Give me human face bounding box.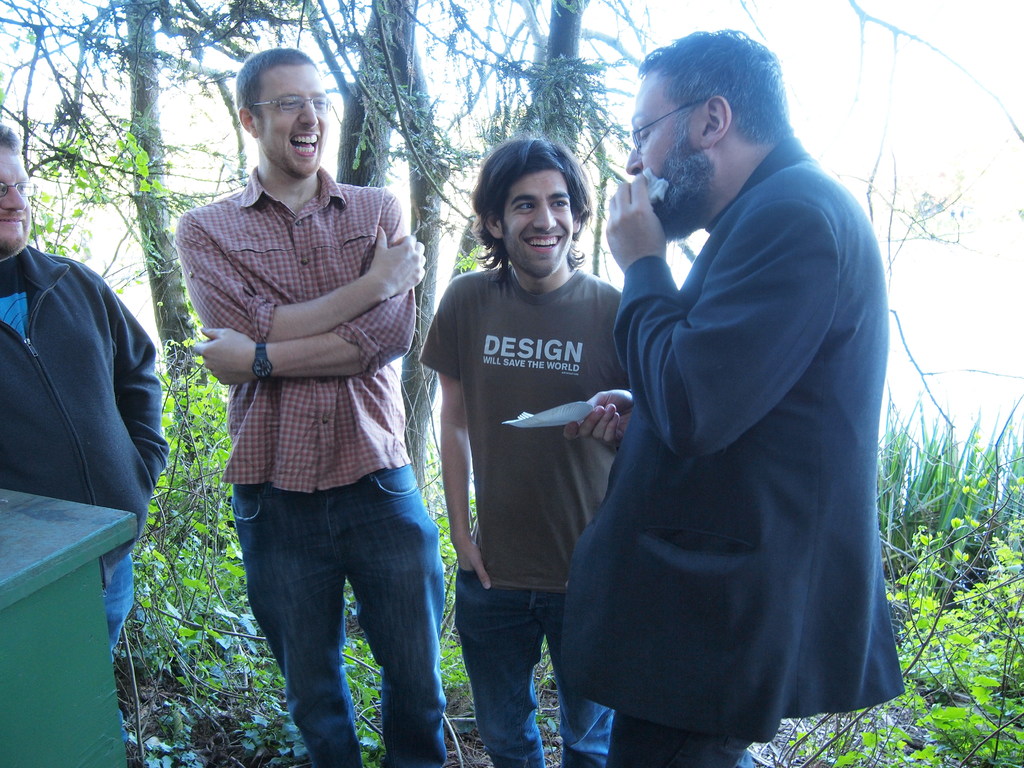
x1=252 y1=57 x2=329 y2=177.
